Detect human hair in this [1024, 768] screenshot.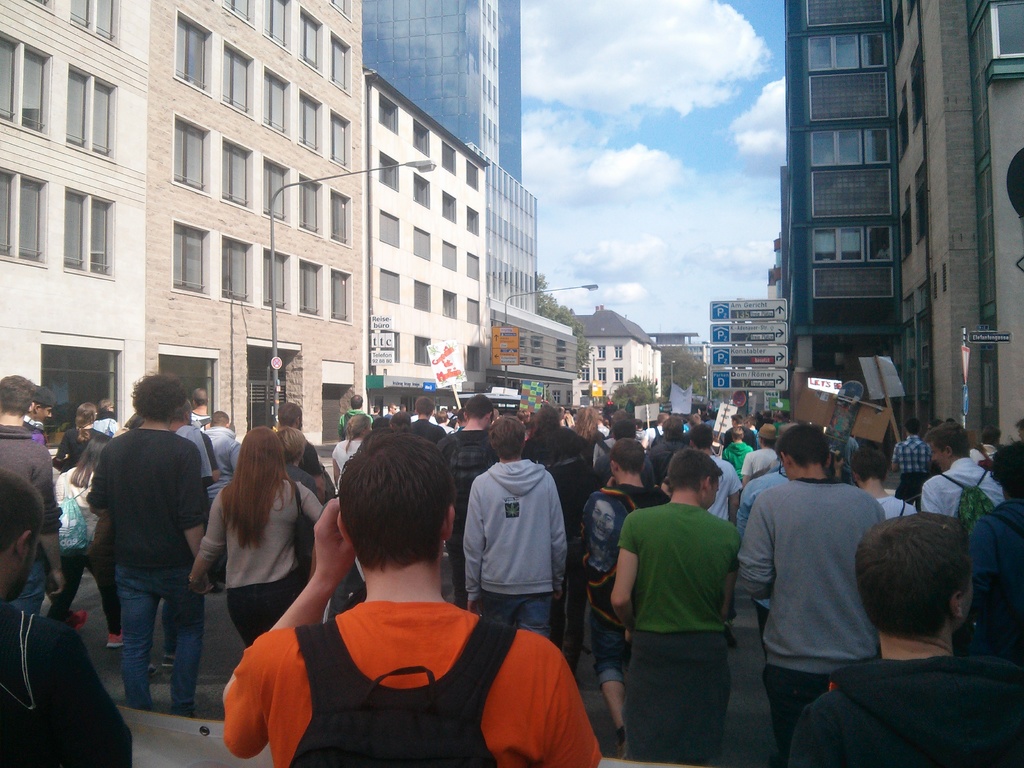
Detection: left=276, top=403, right=303, bottom=431.
